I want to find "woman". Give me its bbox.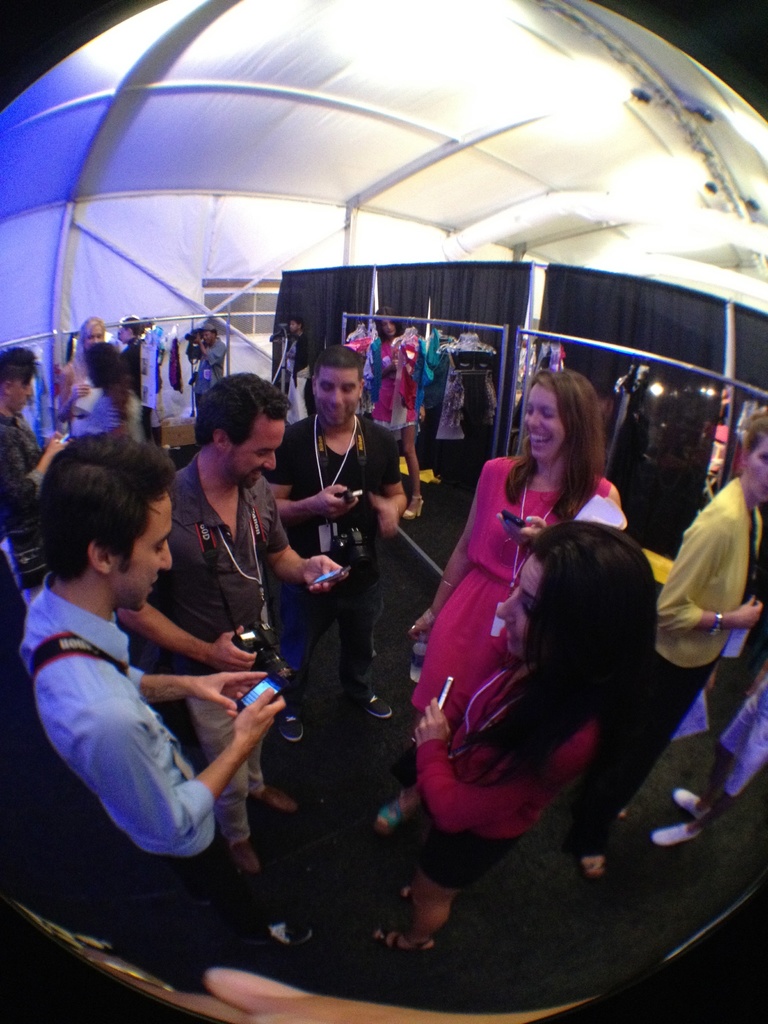
rect(398, 367, 623, 780).
